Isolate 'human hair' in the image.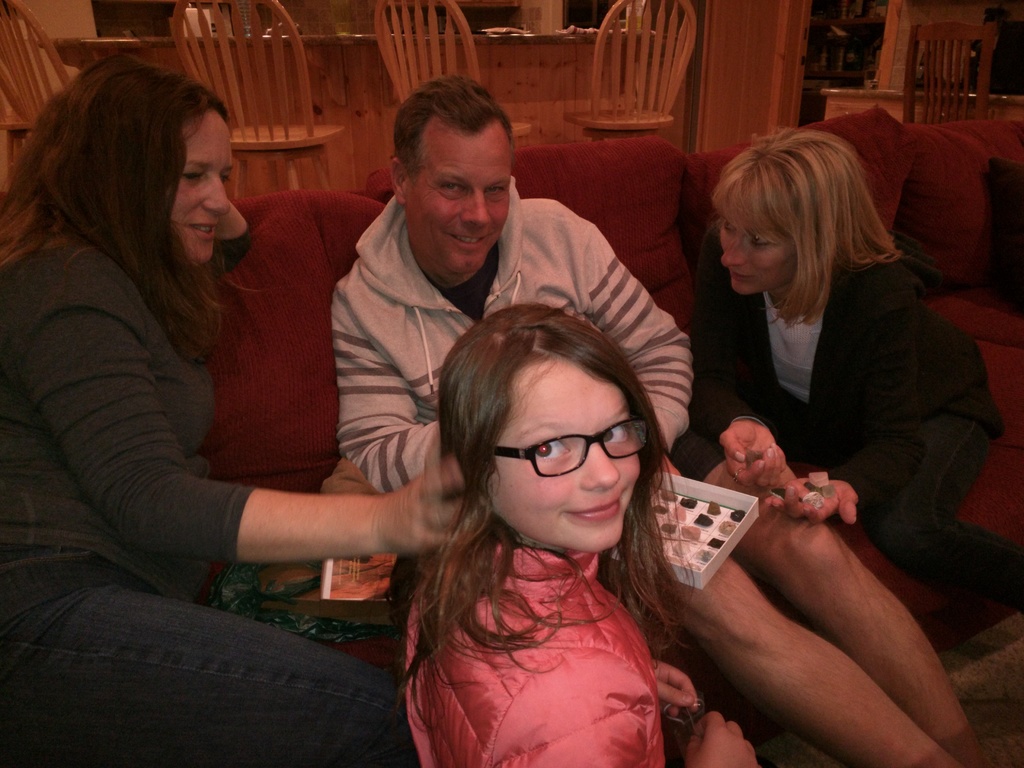
Isolated region: bbox=[0, 56, 243, 364].
